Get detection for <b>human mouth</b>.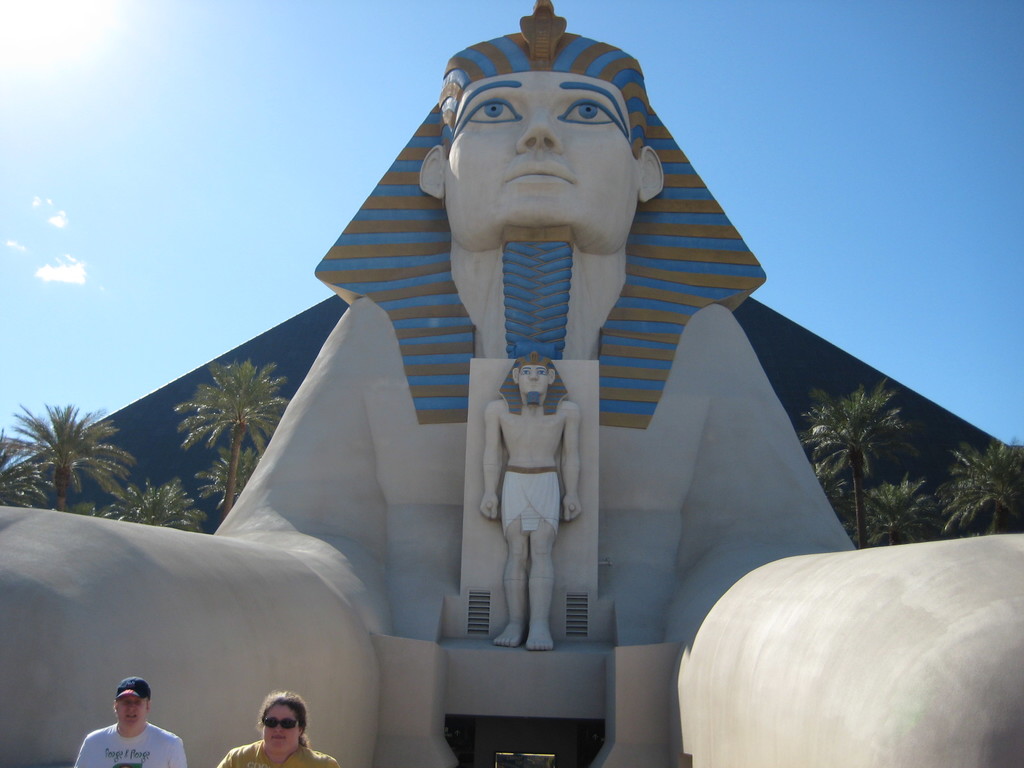
Detection: left=523, top=381, right=543, bottom=387.
